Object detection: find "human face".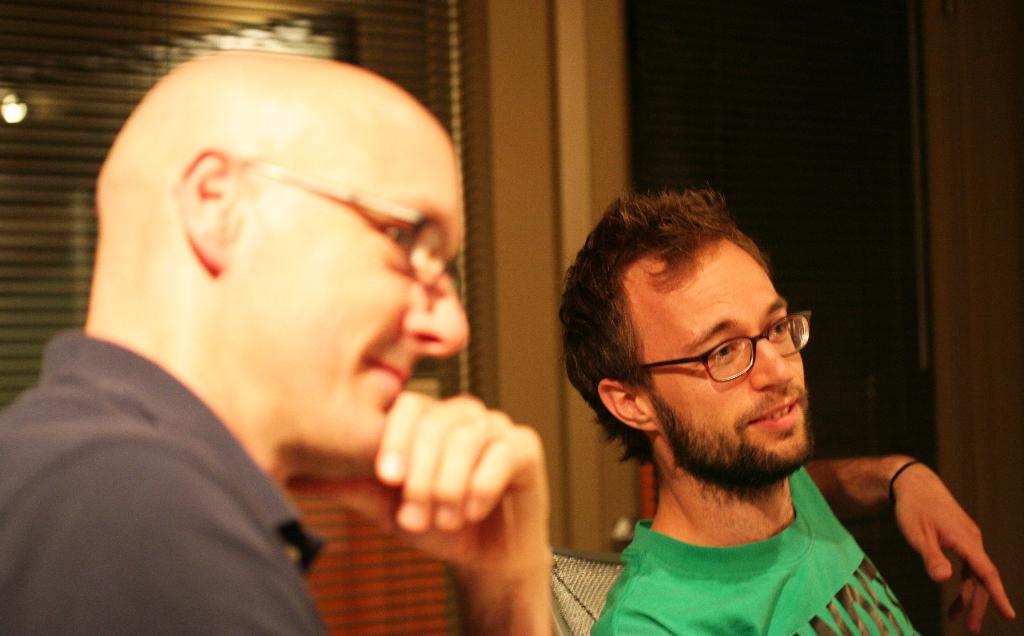
Rect(228, 72, 473, 474).
